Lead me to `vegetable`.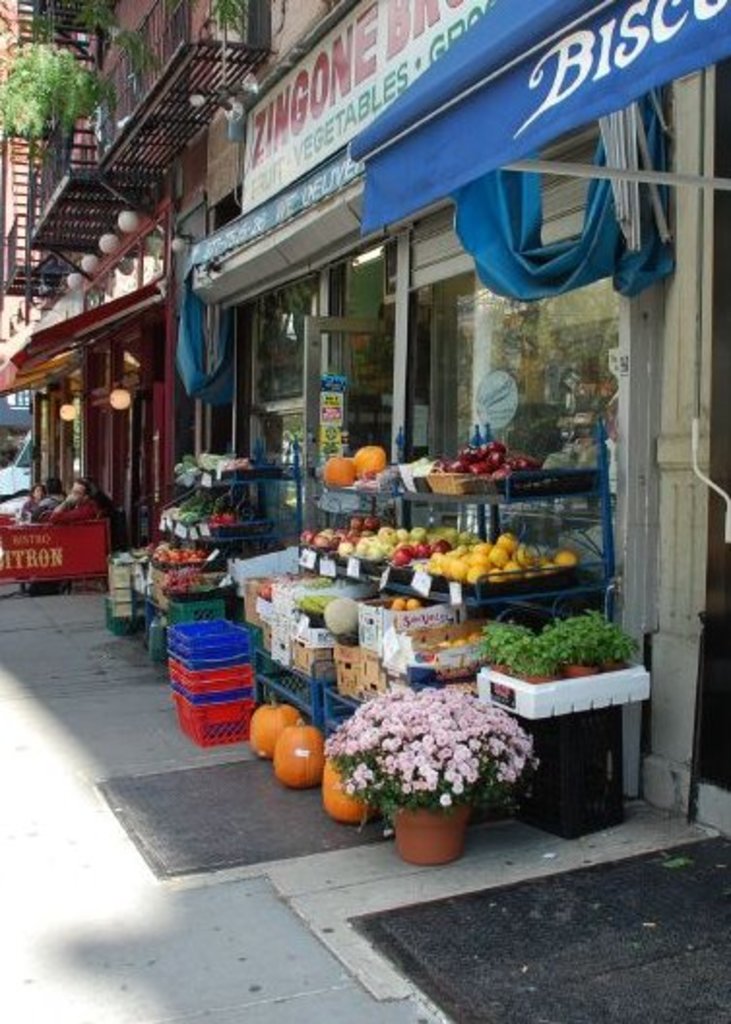
Lead to box=[252, 696, 299, 760].
